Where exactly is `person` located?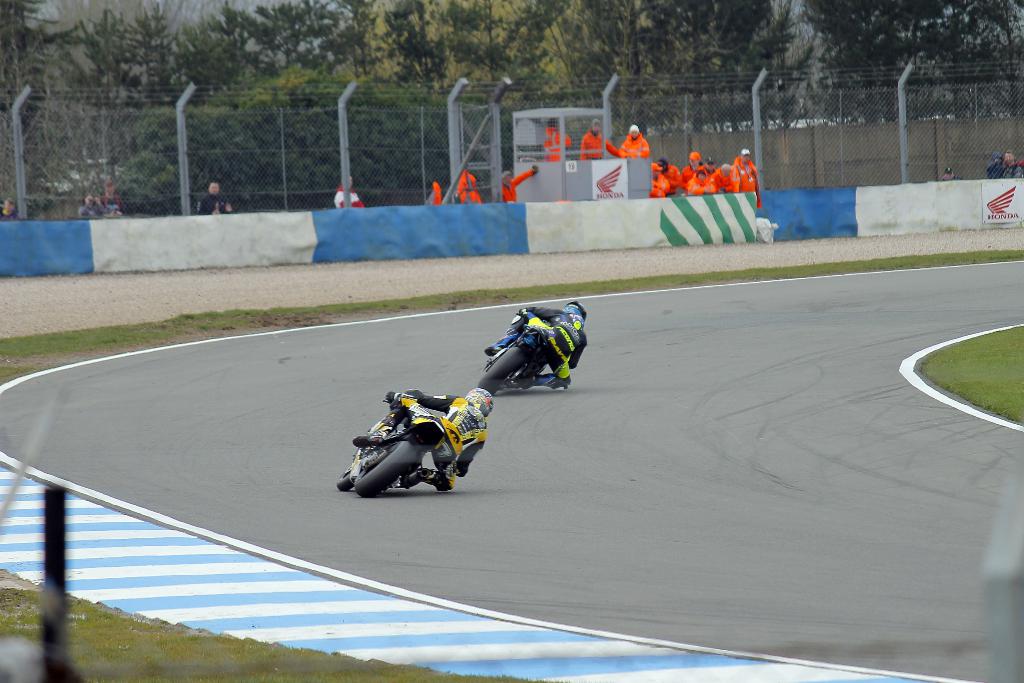
Its bounding box is 988 153 1004 176.
